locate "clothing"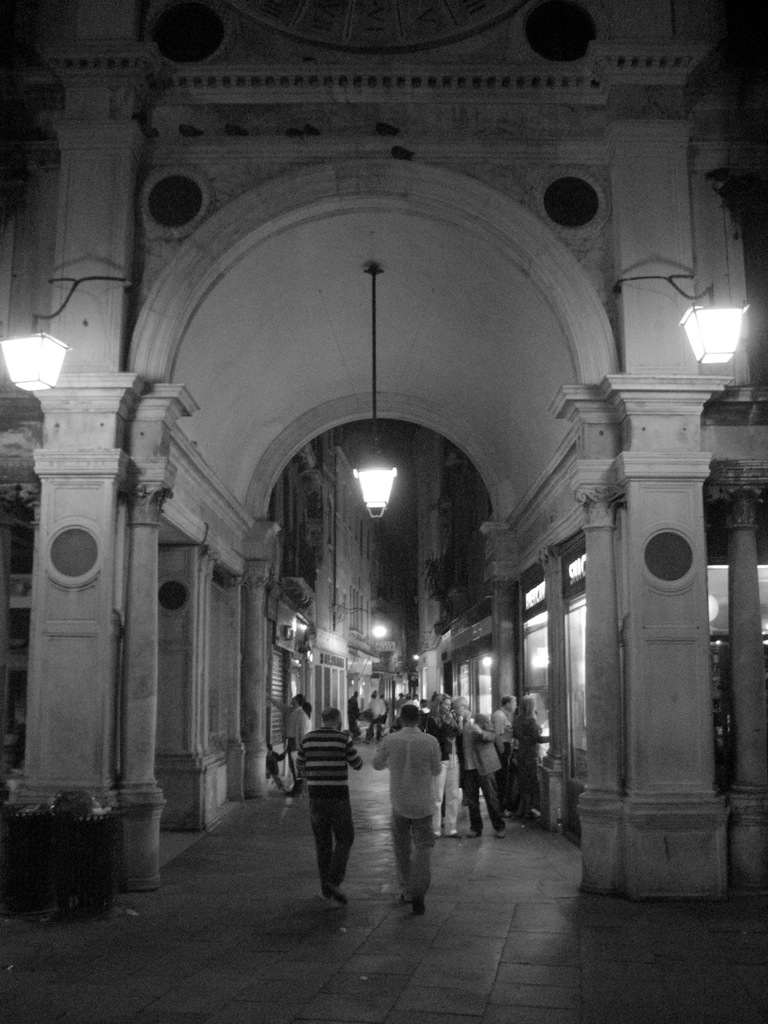
detection(457, 711, 506, 833)
